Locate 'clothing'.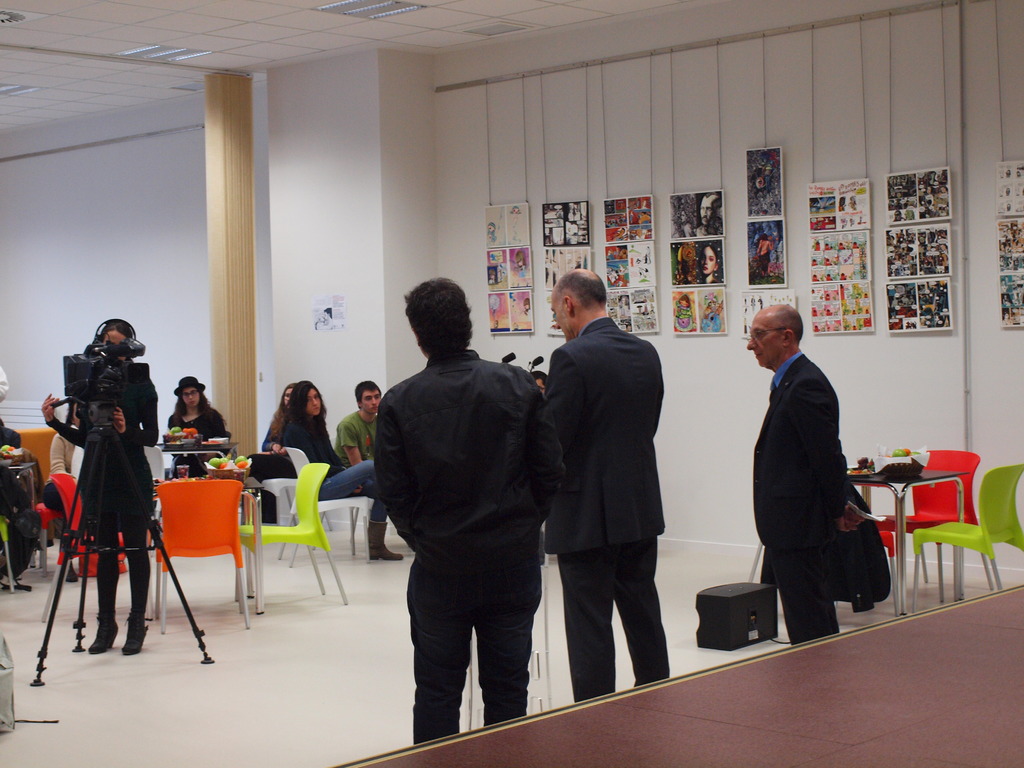
Bounding box: rect(516, 264, 525, 276).
